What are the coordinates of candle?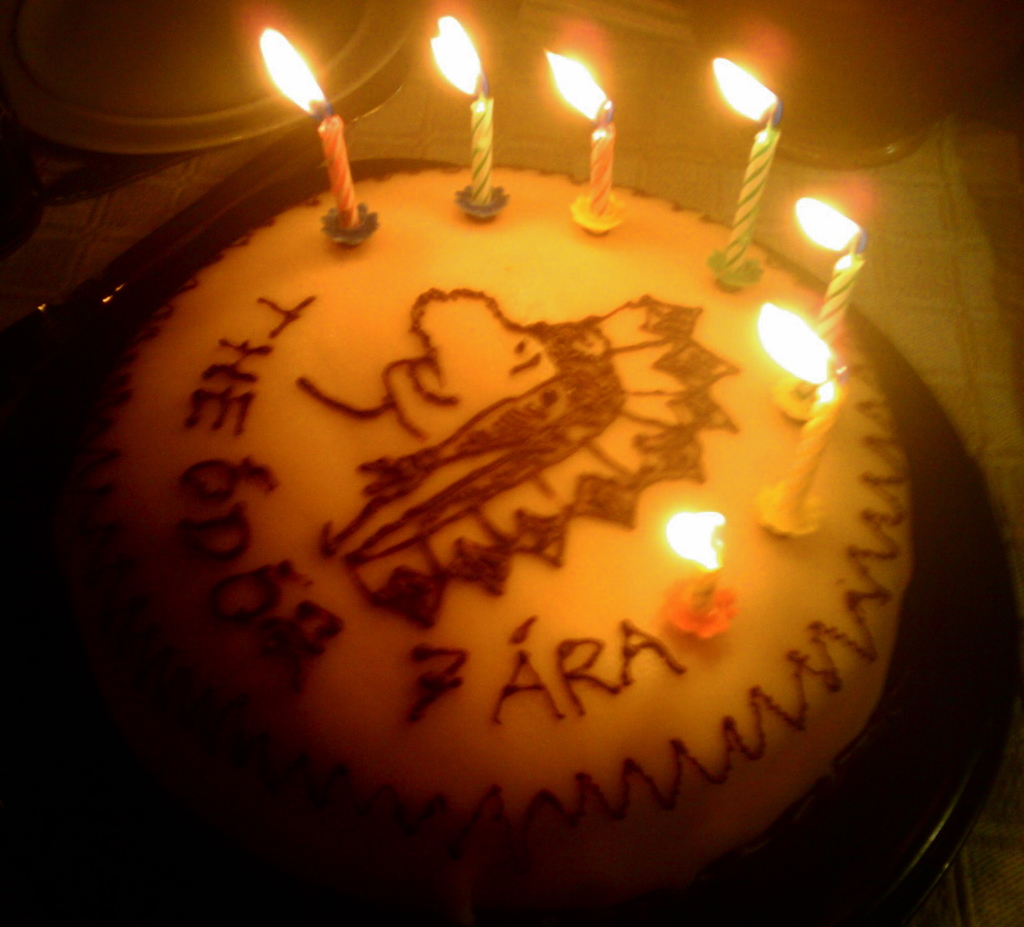
(547,46,620,213).
